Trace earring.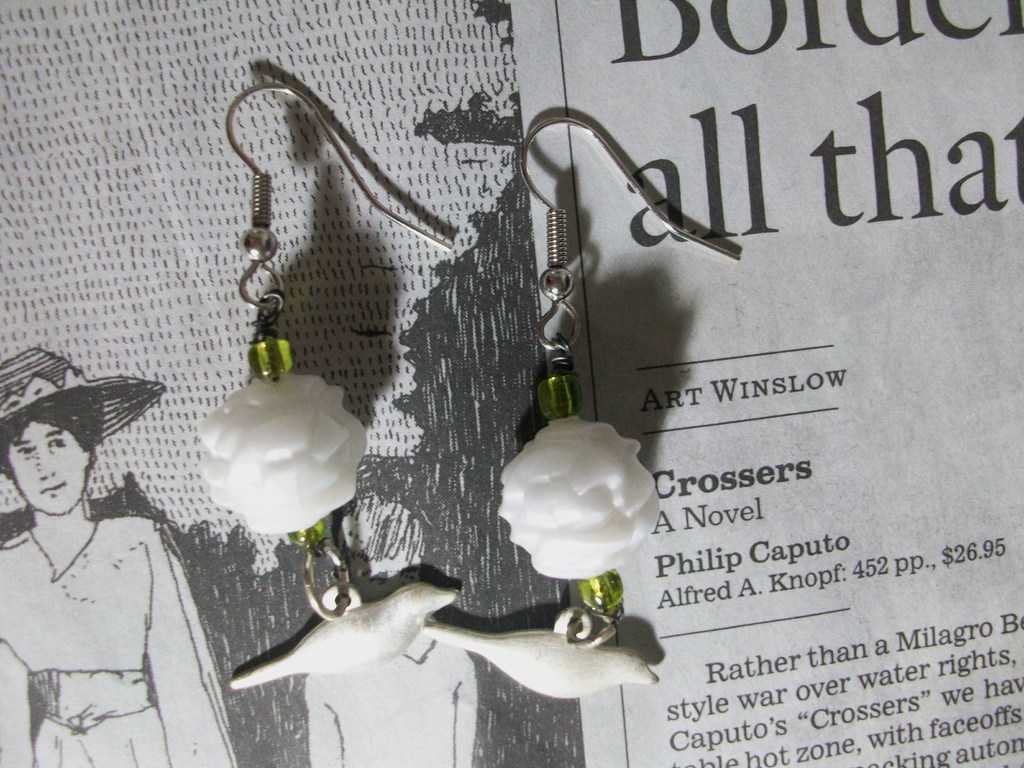
Traced to x1=422, y1=113, x2=748, y2=700.
